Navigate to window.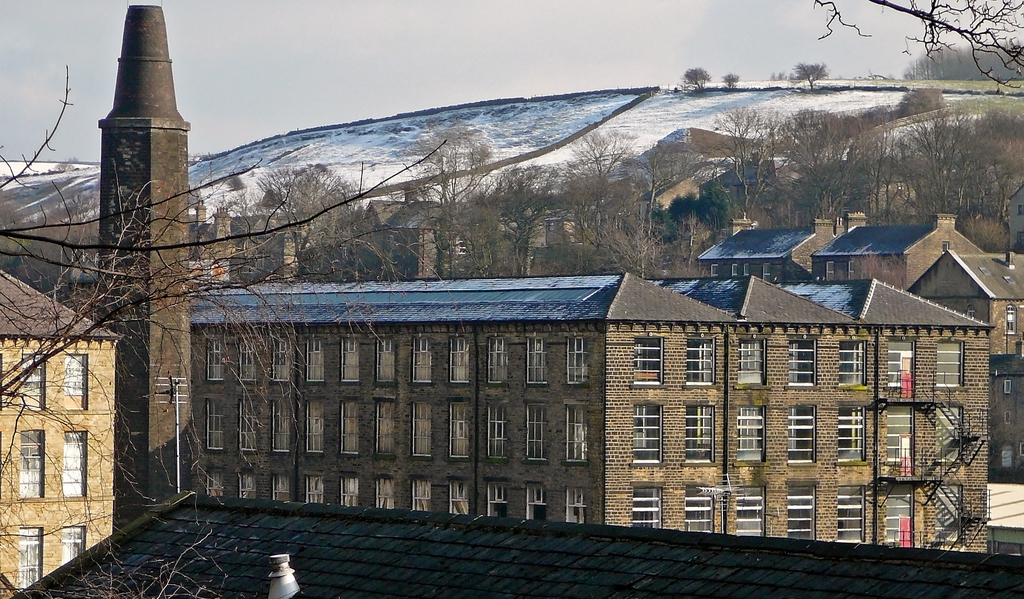
Navigation target: [x1=237, y1=401, x2=257, y2=452].
